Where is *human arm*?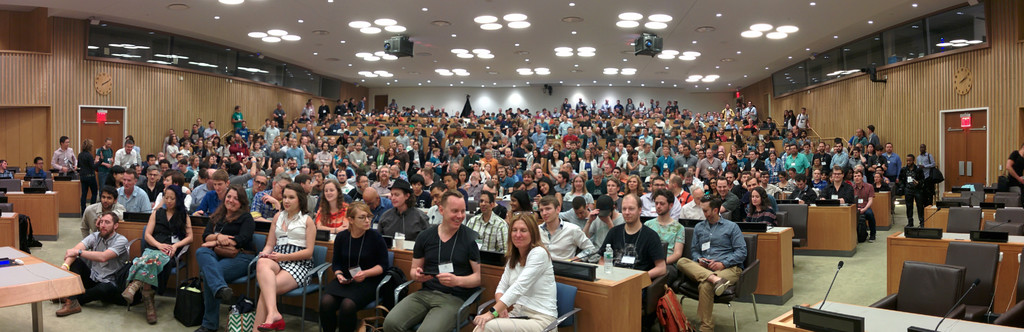
85 155 105 172.
